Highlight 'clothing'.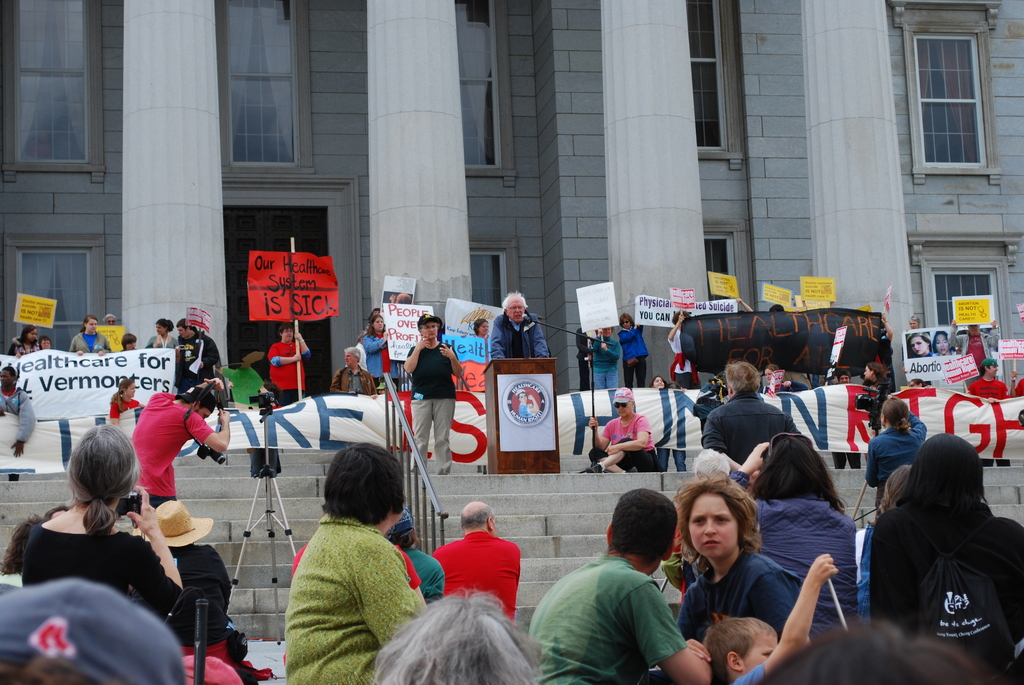
Highlighted region: (360, 331, 400, 392).
